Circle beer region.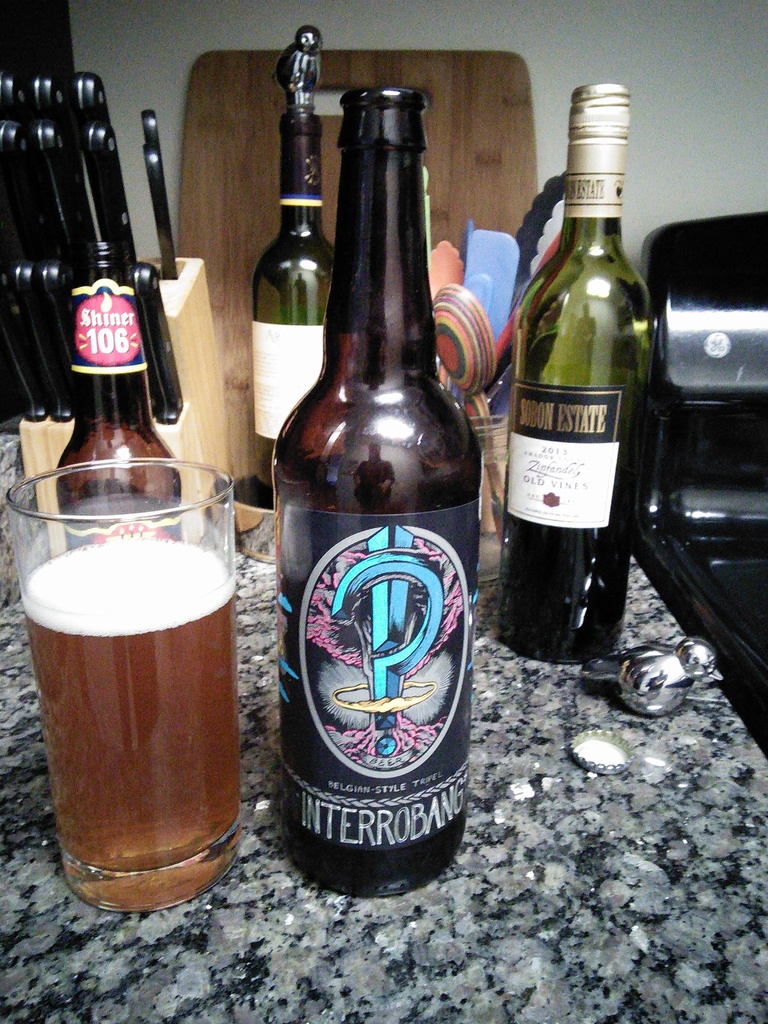
Region: bbox=[269, 76, 497, 942].
